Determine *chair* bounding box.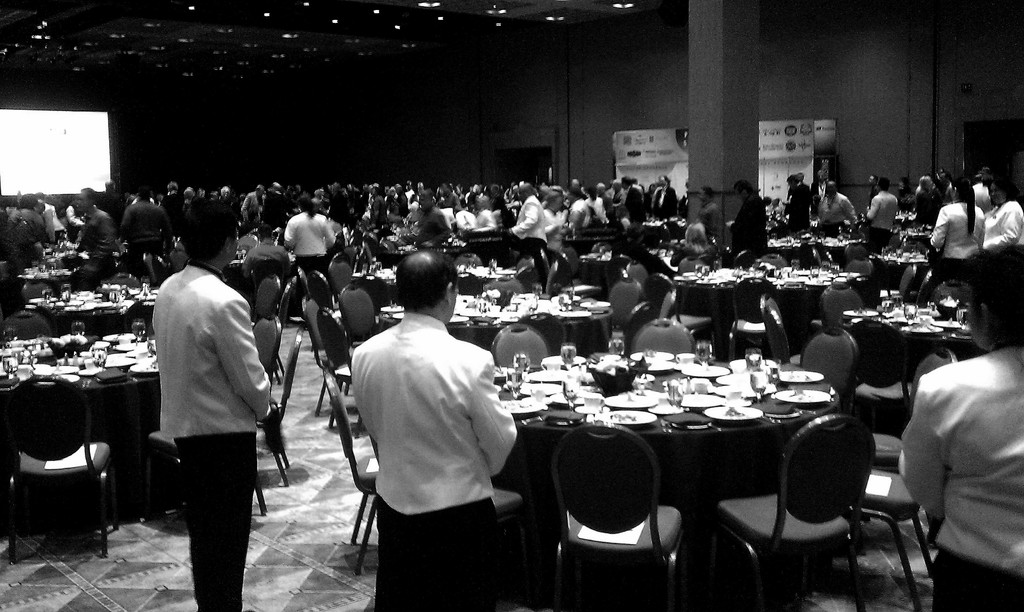
Determined: <box>796,324,860,421</box>.
